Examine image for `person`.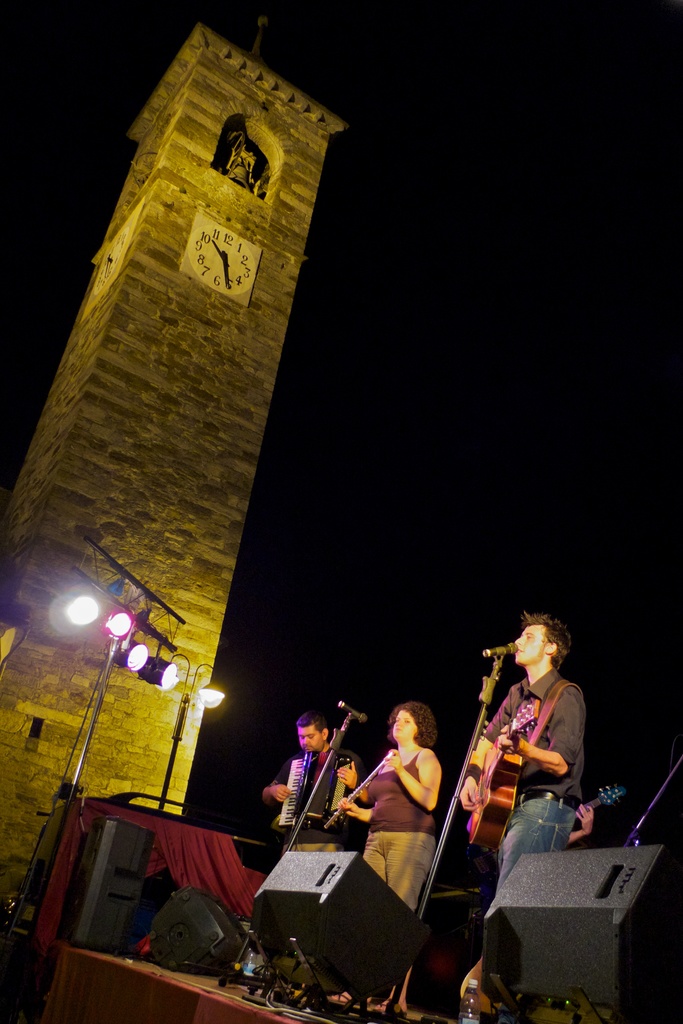
Examination result: <region>426, 583, 587, 953</region>.
